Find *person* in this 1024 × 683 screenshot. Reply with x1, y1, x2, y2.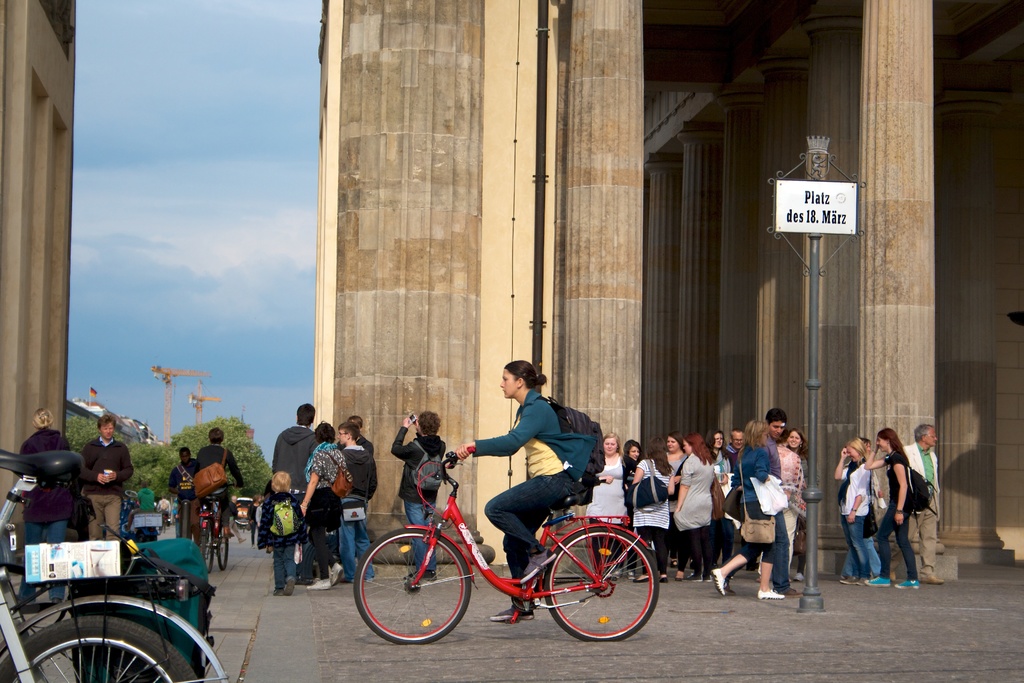
864, 425, 919, 588.
